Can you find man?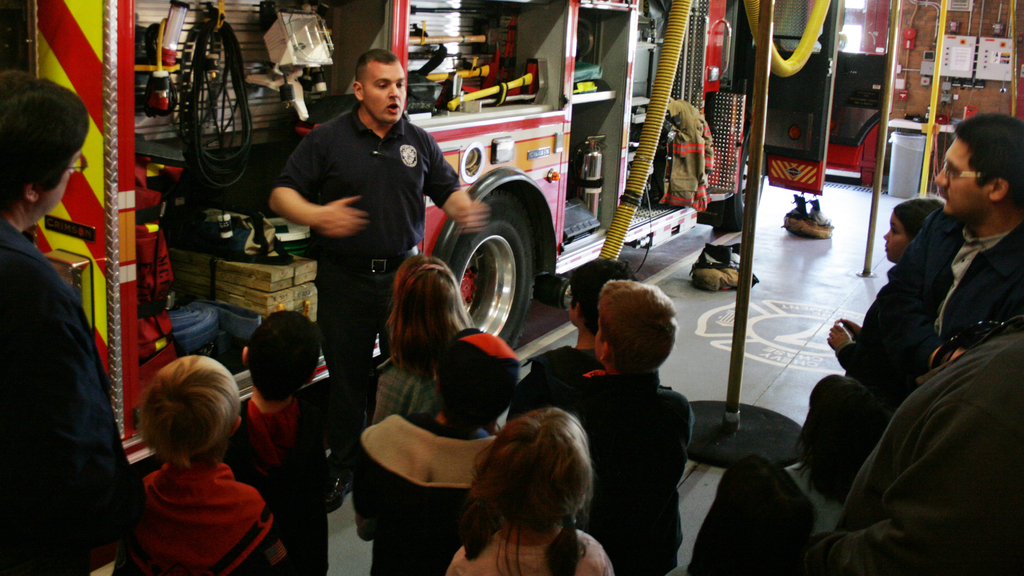
Yes, bounding box: [857, 112, 1023, 411].
